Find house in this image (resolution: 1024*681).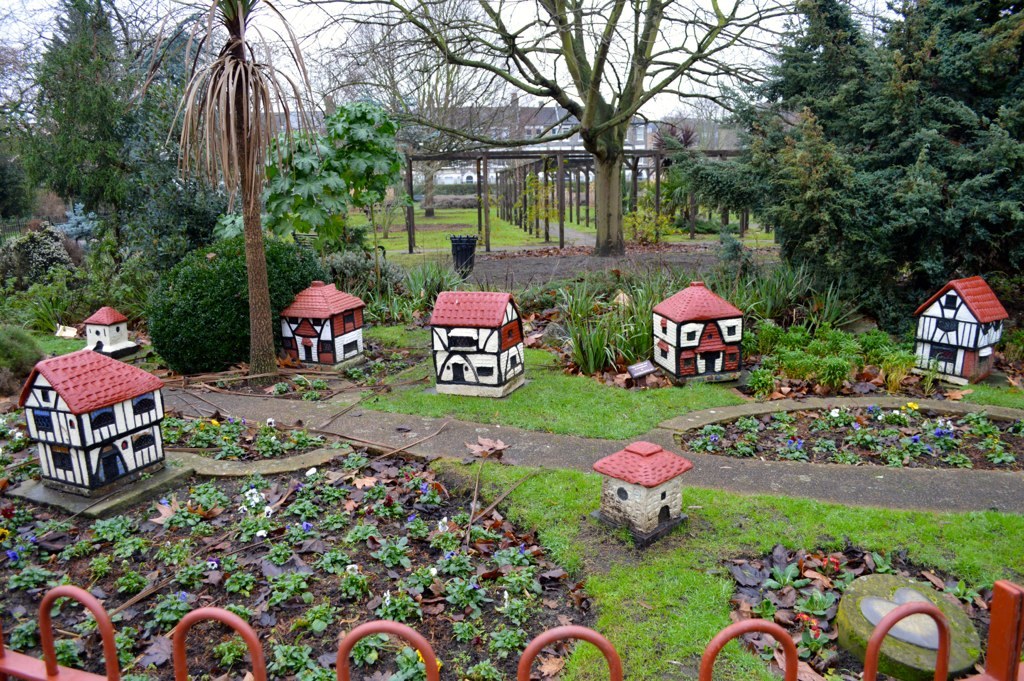
74/297/132/355.
